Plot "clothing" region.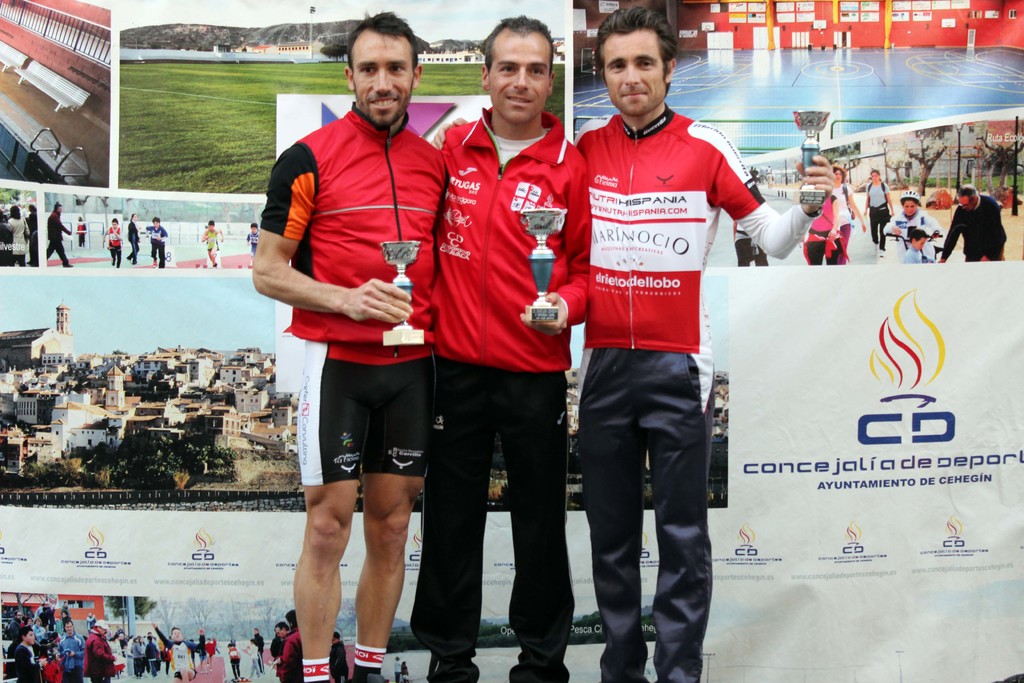
Plotted at bbox=(883, 206, 941, 264).
